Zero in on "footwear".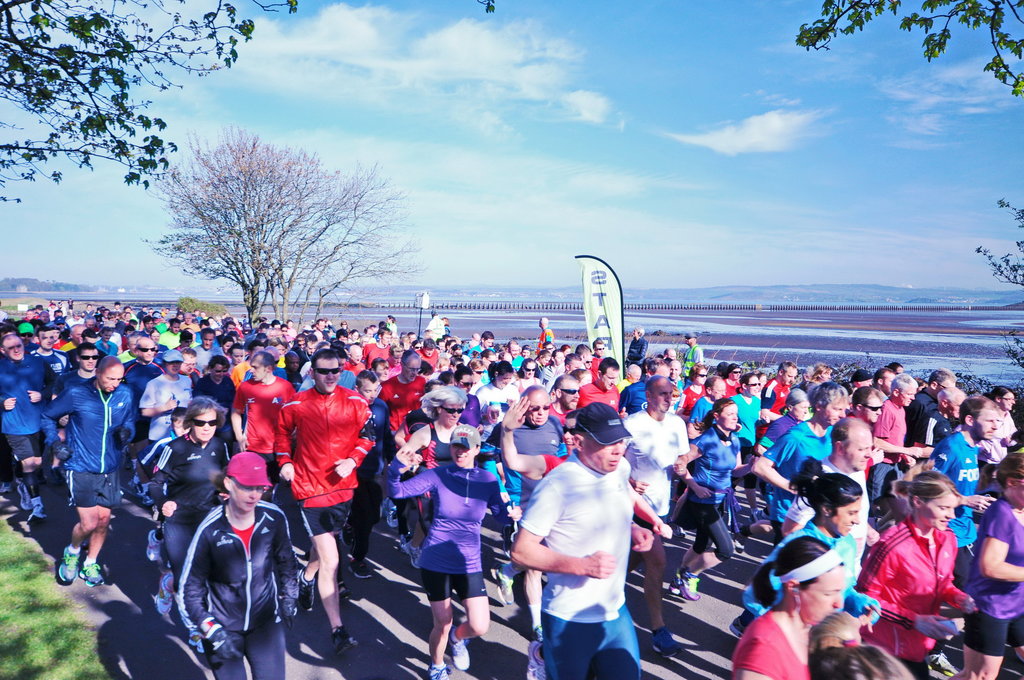
Zeroed in: rect(400, 533, 410, 544).
